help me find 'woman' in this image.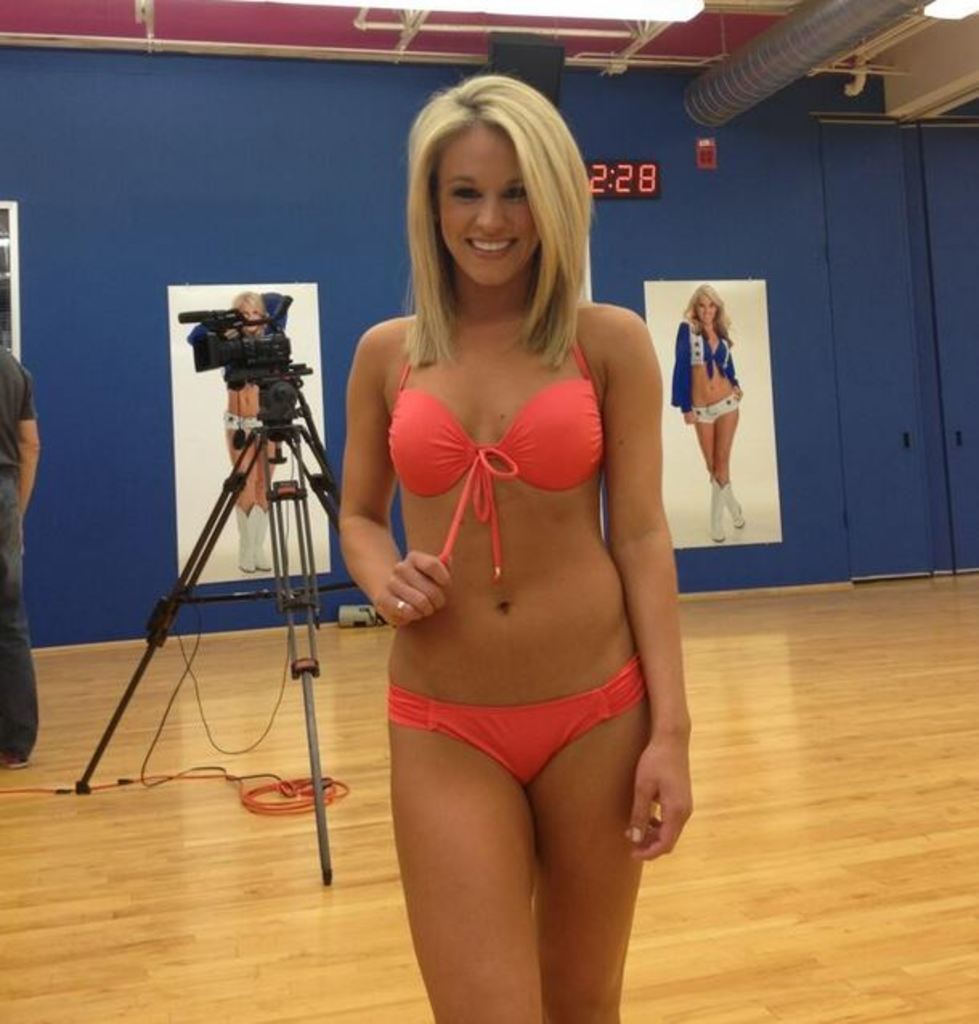
Found it: (x1=669, y1=284, x2=745, y2=544).
